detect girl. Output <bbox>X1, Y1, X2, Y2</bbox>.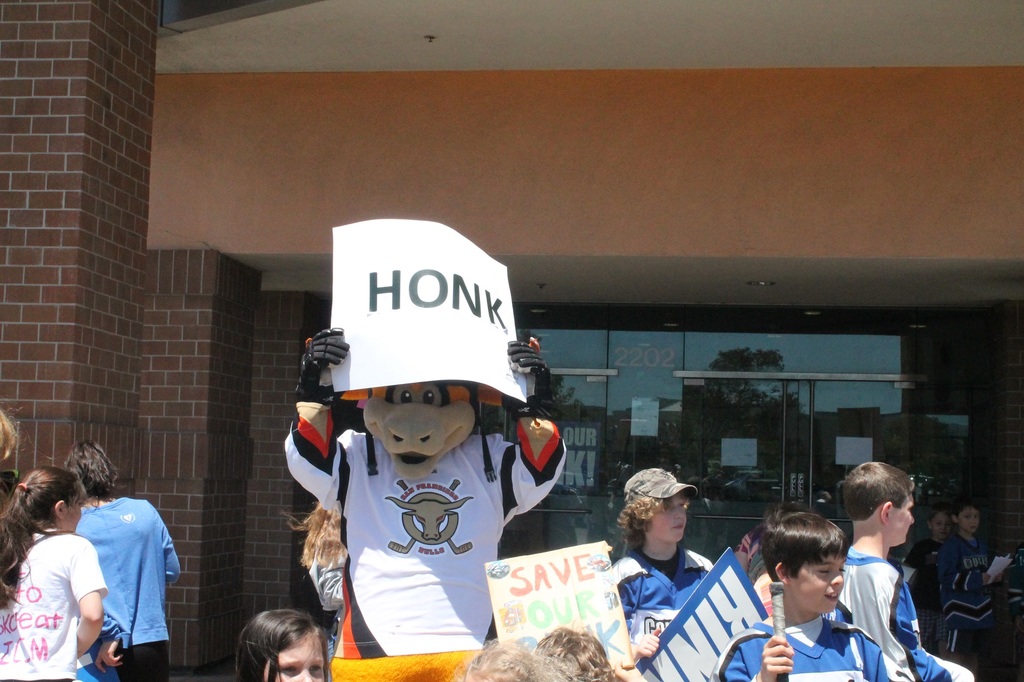
<bbox>3, 469, 113, 681</bbox>.
